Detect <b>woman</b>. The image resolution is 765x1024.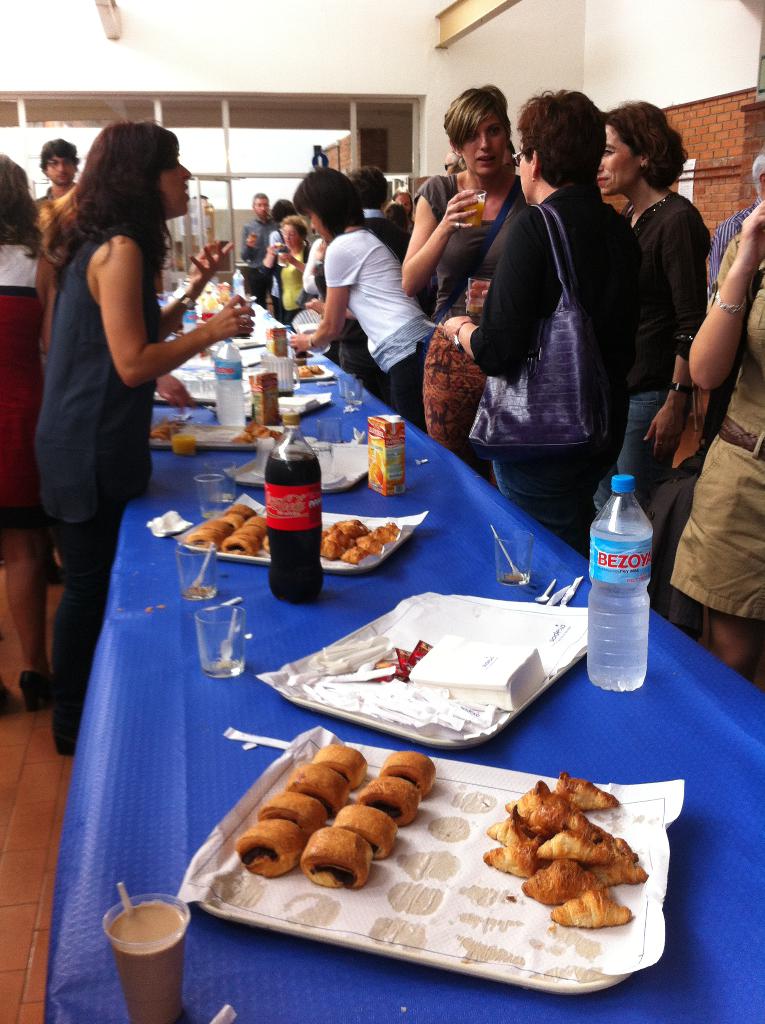
{"x1": 0, "y1": 159, "x2": 58, "y2": 715}.
